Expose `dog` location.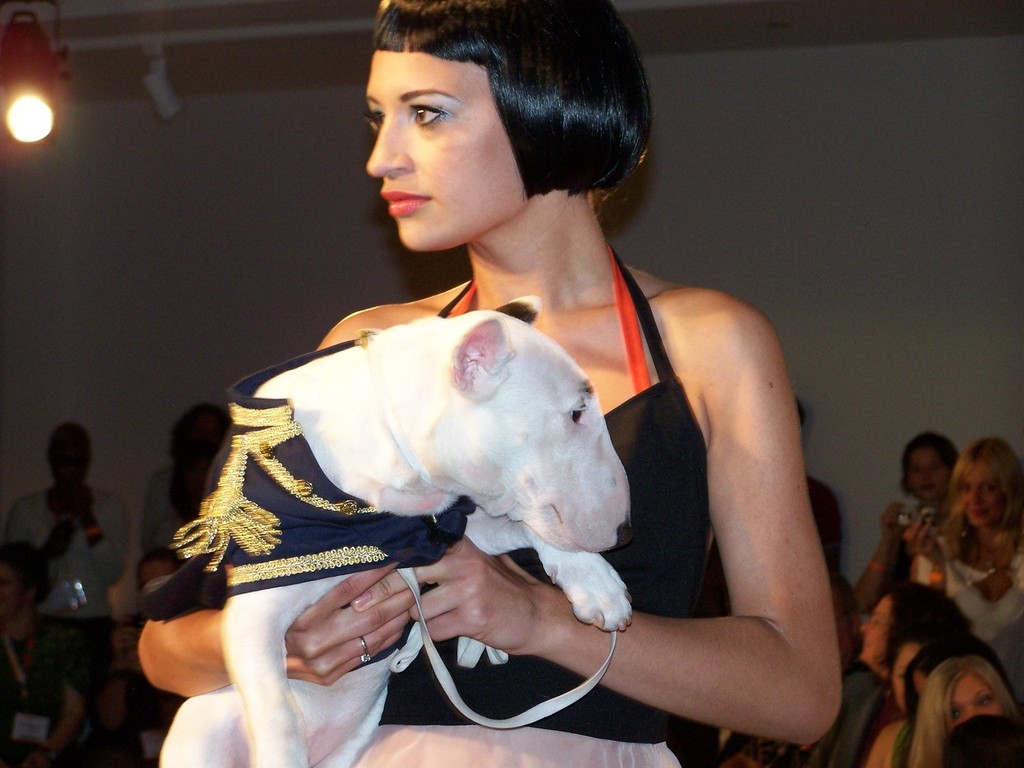
Exposed at x1=159, y1=294, x2=684, y2=767.
